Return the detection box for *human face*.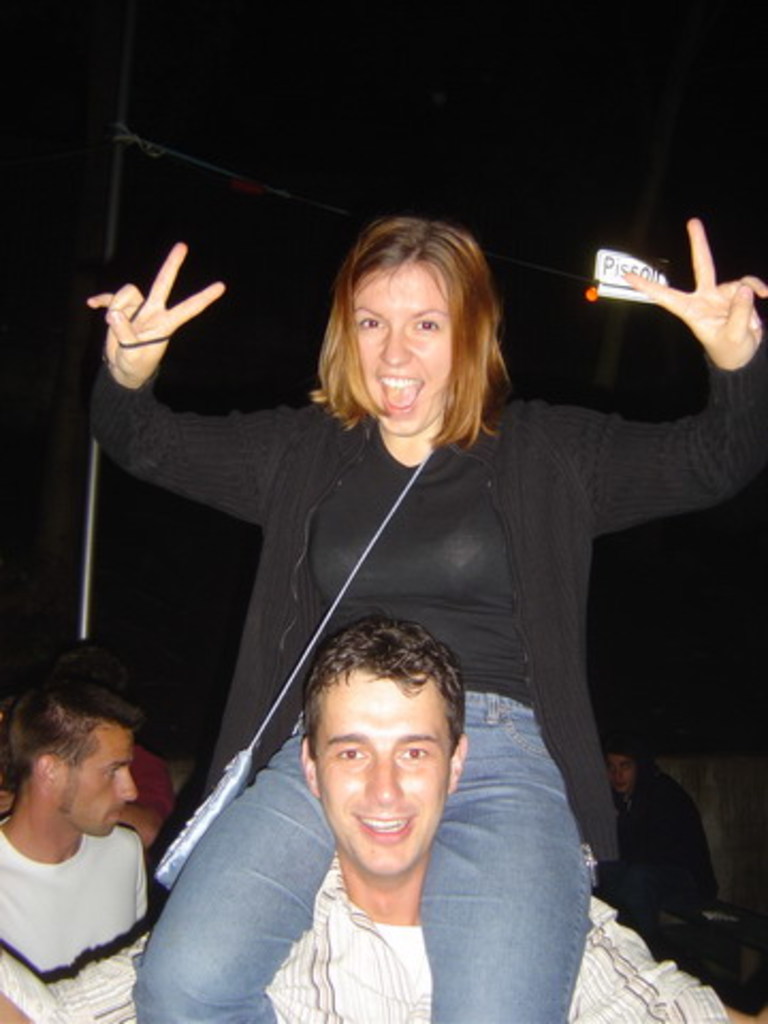
<box>299,681,448,875</box>.
